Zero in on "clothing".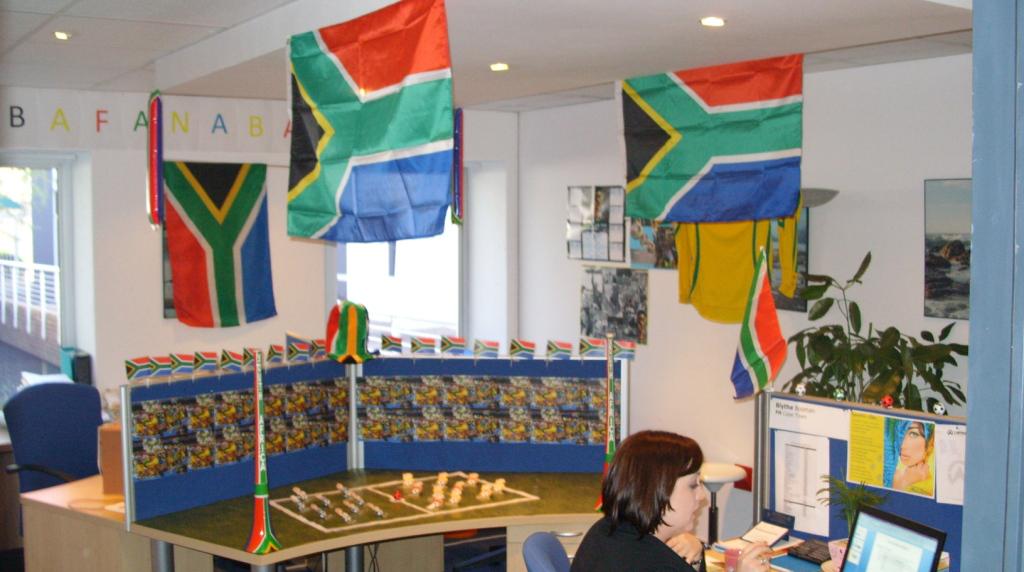
Zeroed in: select_region(571, 518, 705, 571).
